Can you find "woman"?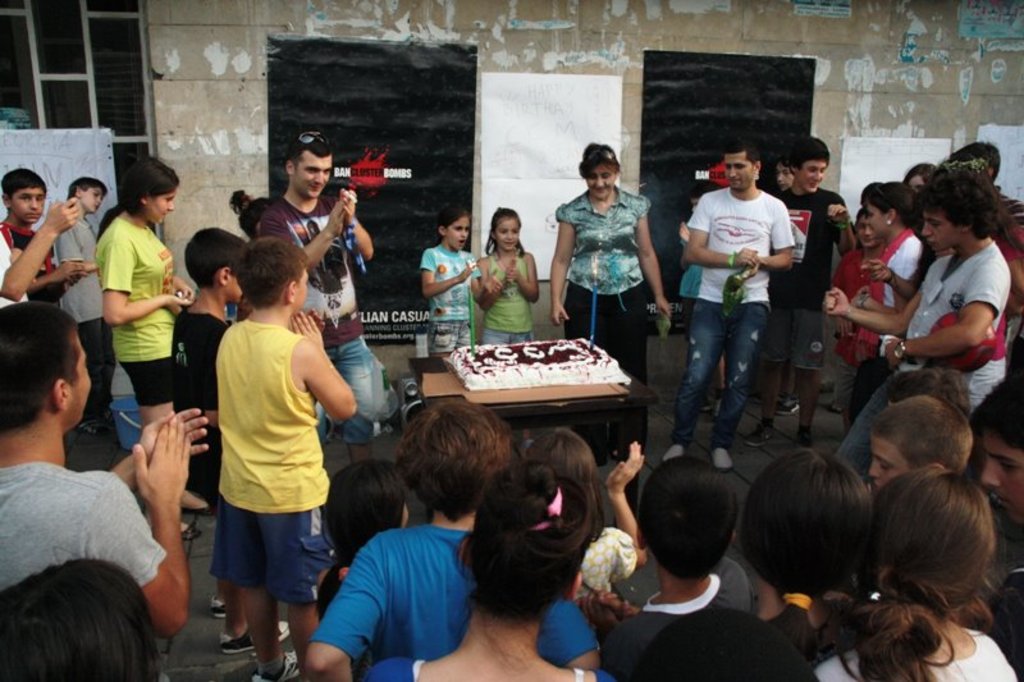
Yes, bounding box: (x1=840, y1=164, x2=1009, y2=464).
